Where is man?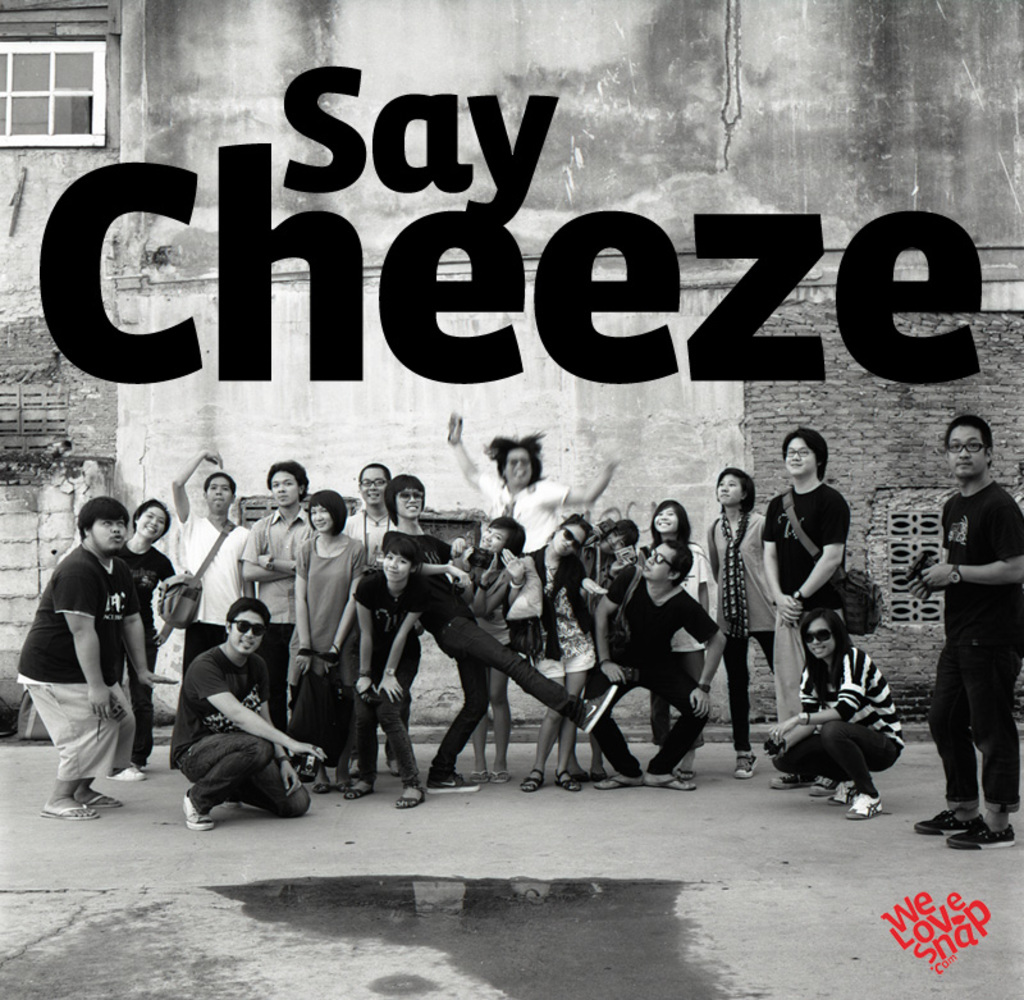
763, 428, 854, 793.
